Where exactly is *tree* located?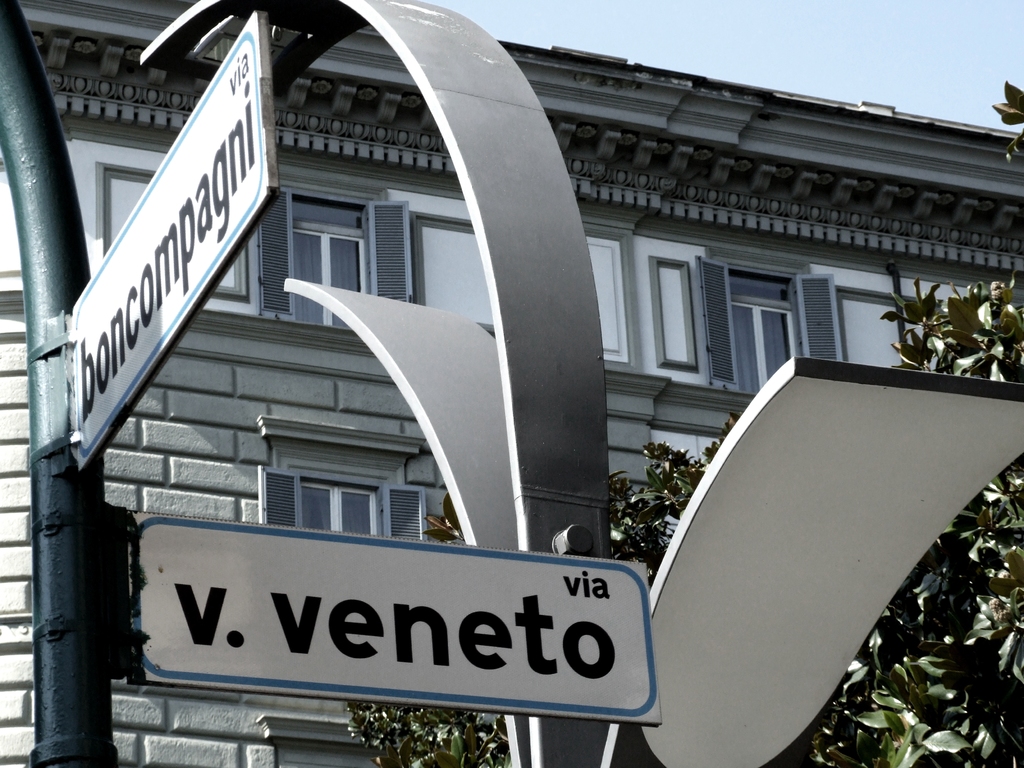
Its bounding box is (left=342, top=81, right=1023, bottom=763).
